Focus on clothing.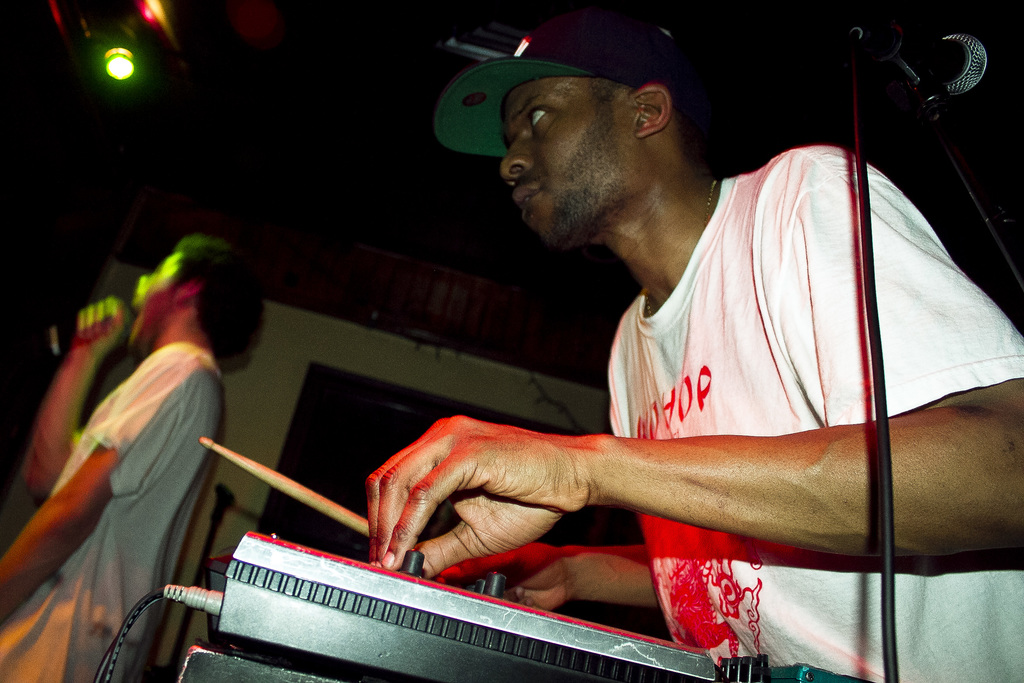
Focused at <box>1,340,226,682</box>.
